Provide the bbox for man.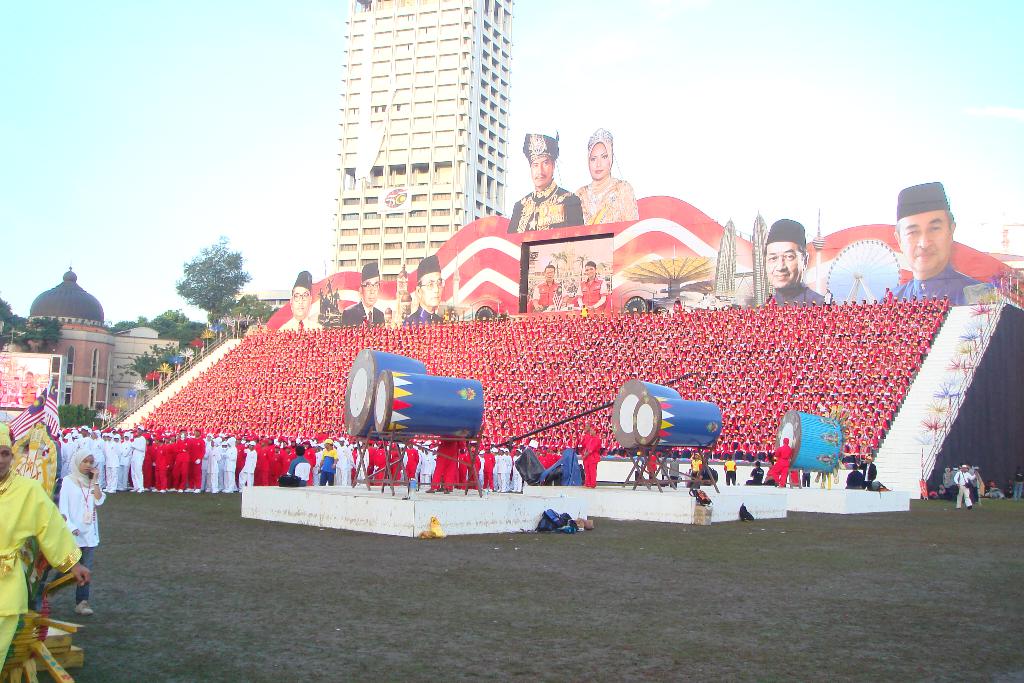
[342, 259, 390, 327].
